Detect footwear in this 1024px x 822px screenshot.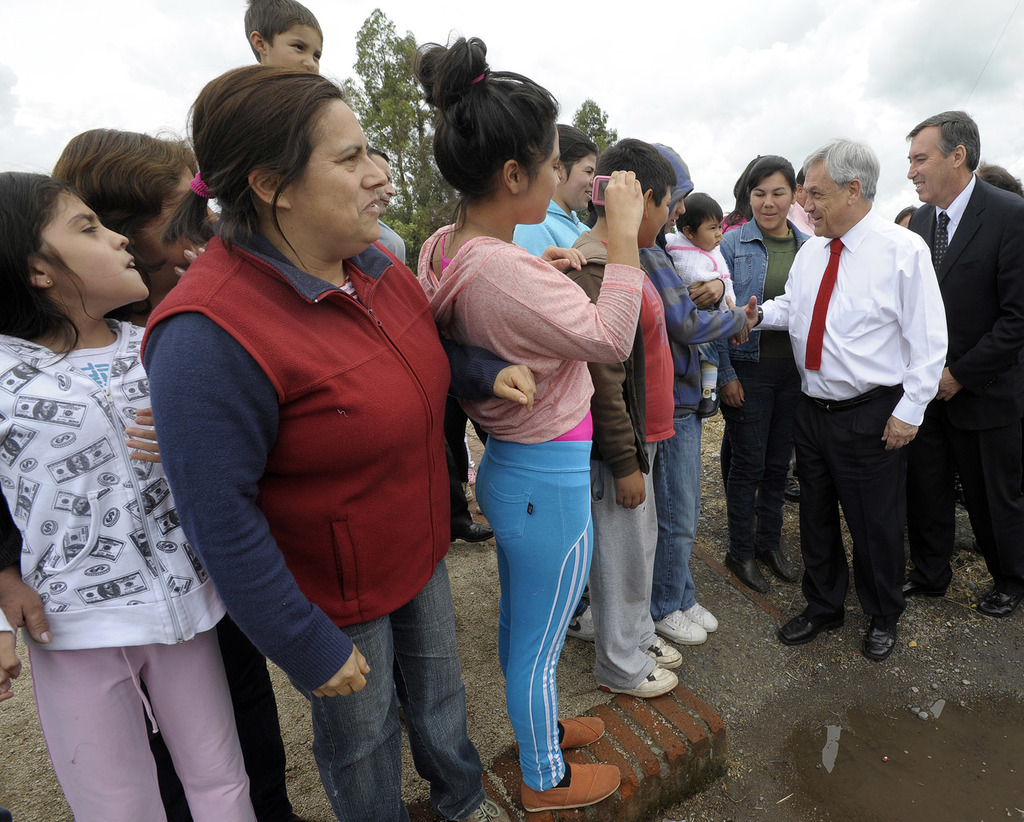
Detection: Rect(687, 599, 719, 629).
